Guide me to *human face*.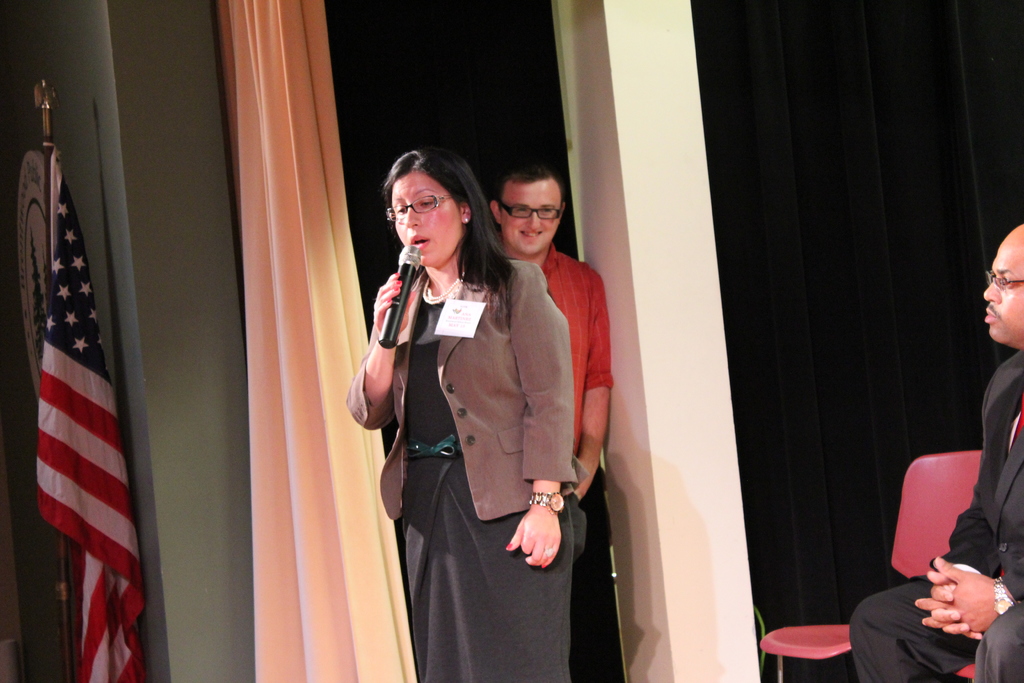
Guidance: box=[504, 179, 561, 258].
